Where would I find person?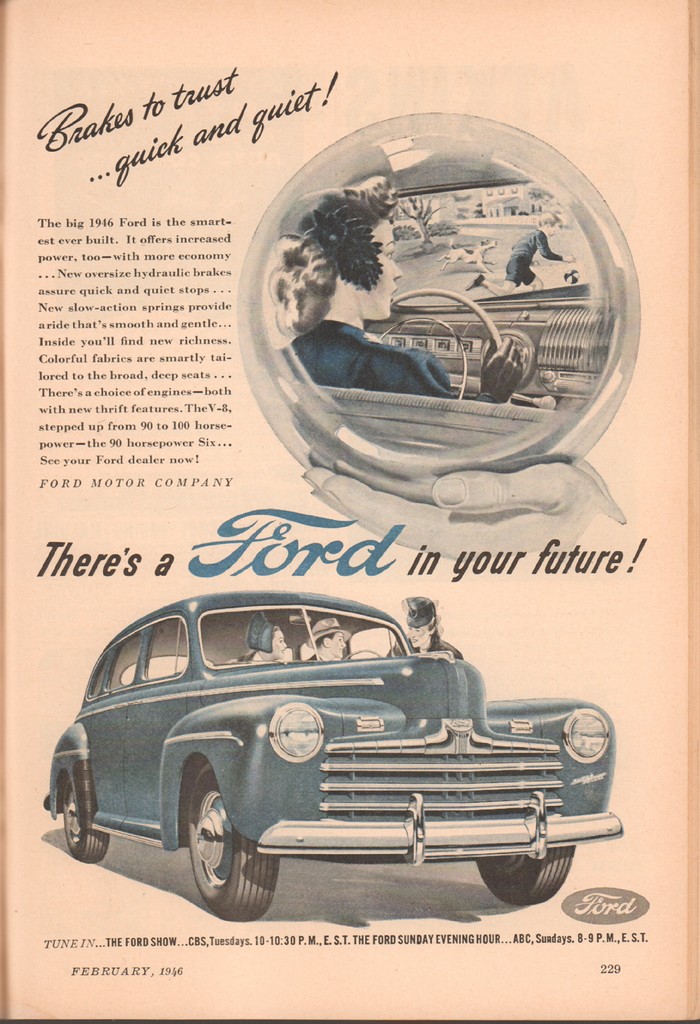
At <bbox>496, 207, 570, 295</bbox>.
